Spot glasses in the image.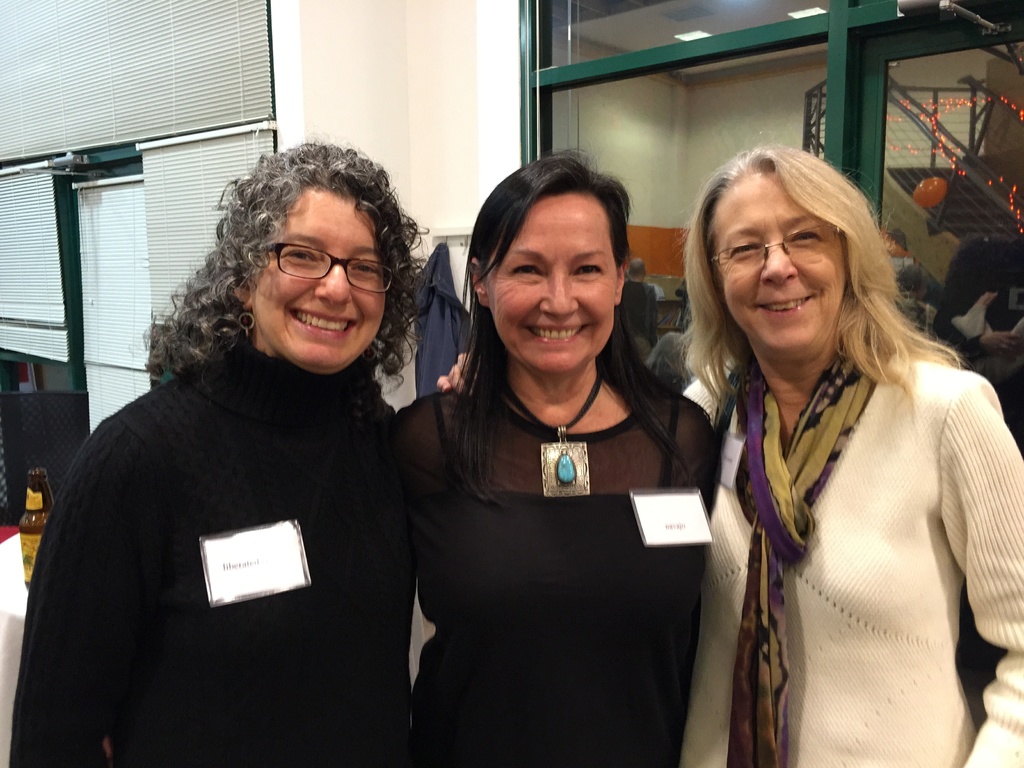
glasses found at 247:236:384:290.
